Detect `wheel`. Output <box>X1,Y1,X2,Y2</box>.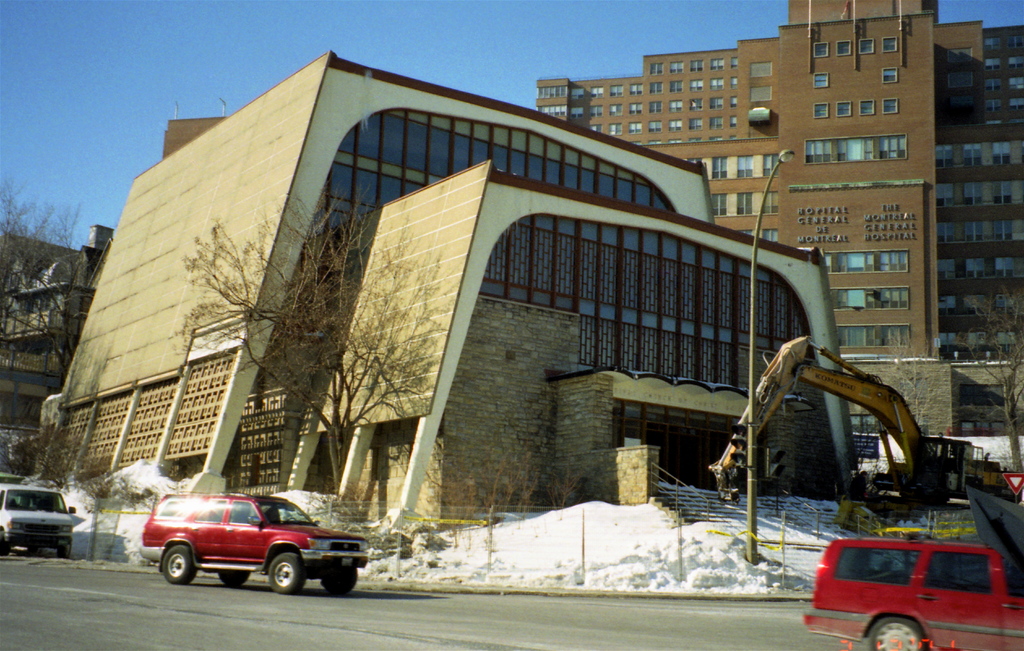
<box>866,619,924,649</box>.
